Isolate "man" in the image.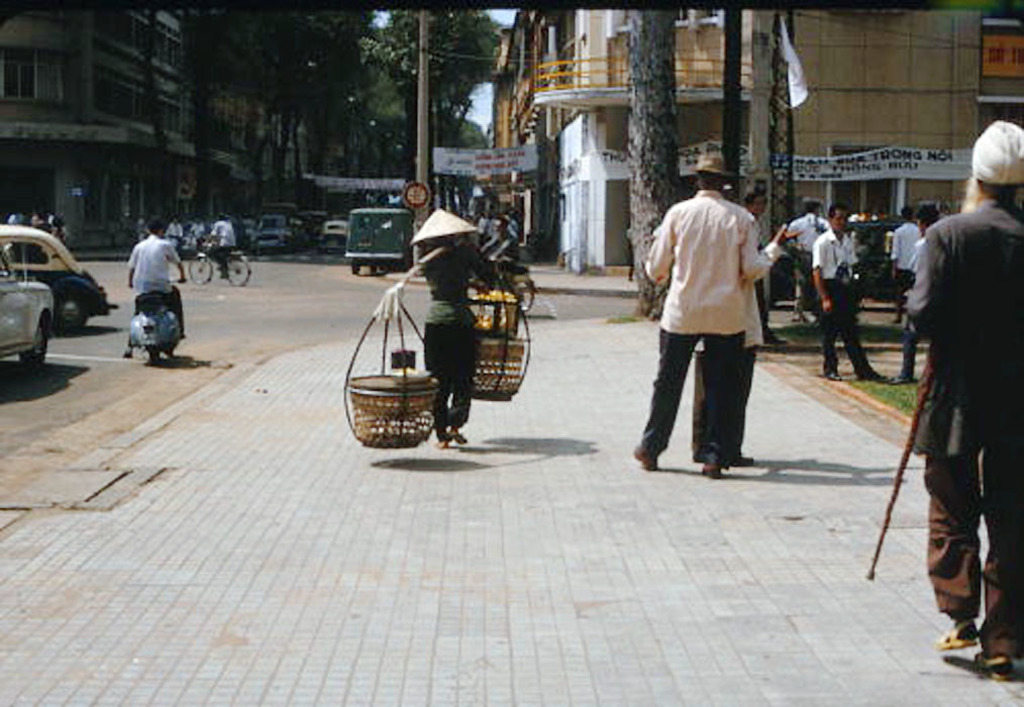
Isolated region: 888/204/922/324.
